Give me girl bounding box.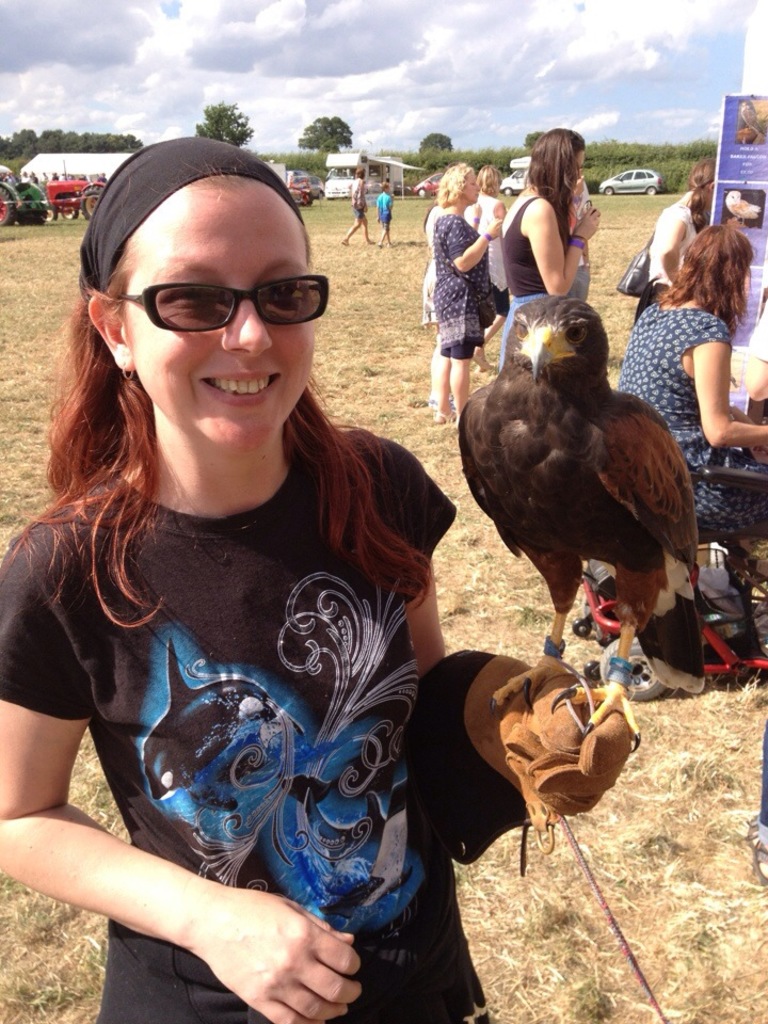
bbox=(641, 155, 716, 321).
